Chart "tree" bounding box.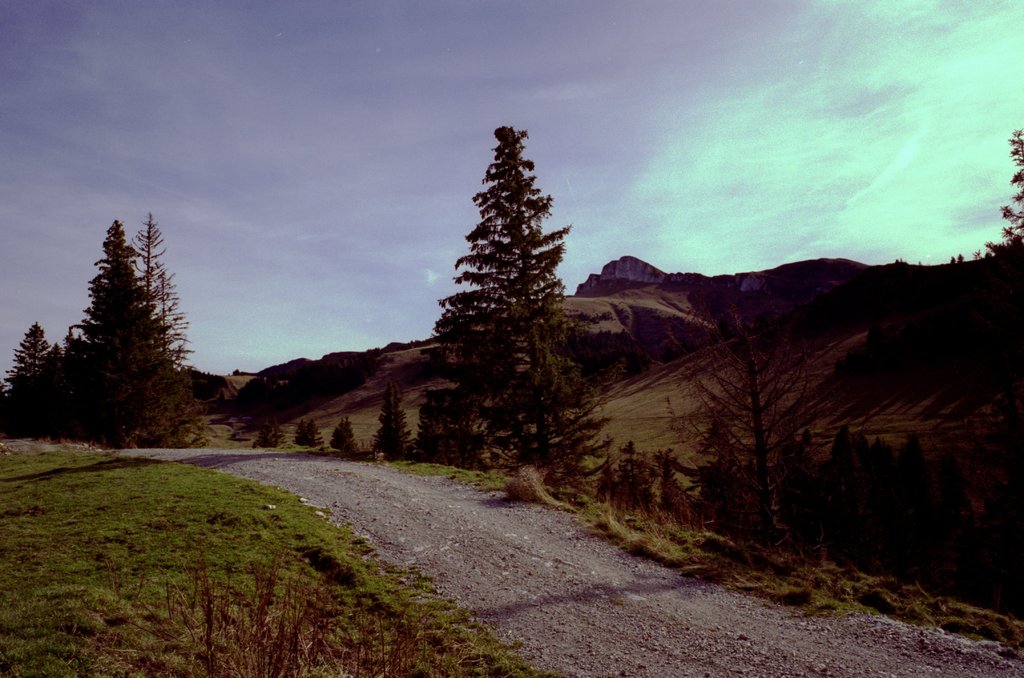
Charted: (256,412,286,449).
